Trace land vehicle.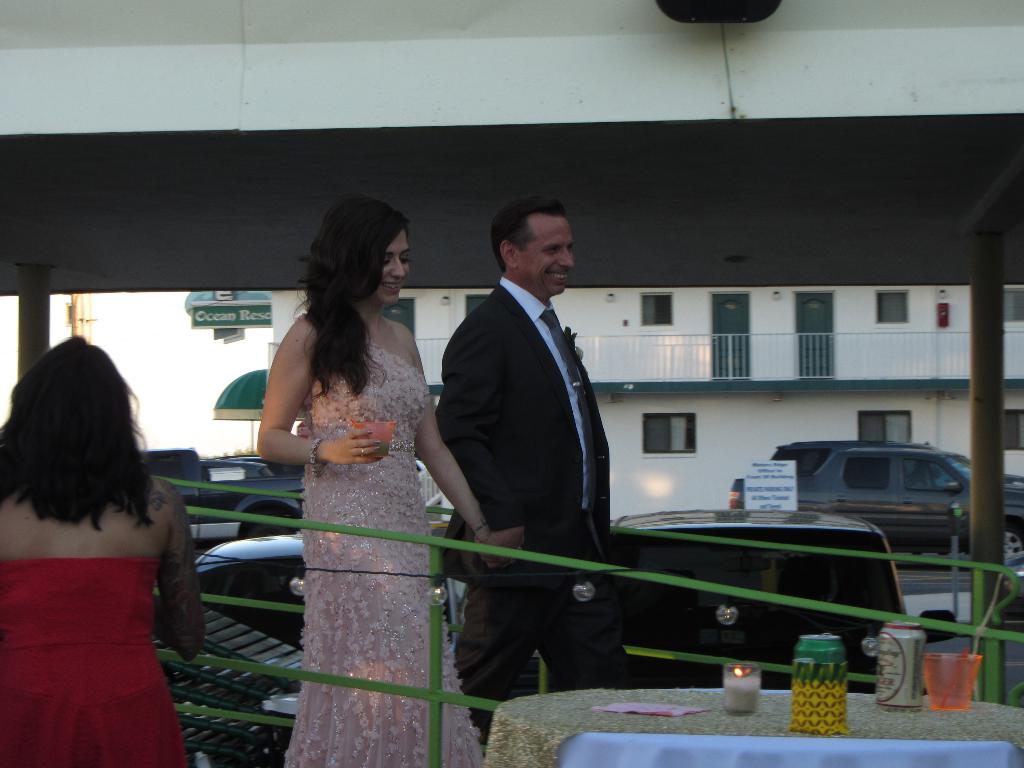
Traced to {"x1": 196, "y1": 532, "x2": 458, "y2": 660}.
